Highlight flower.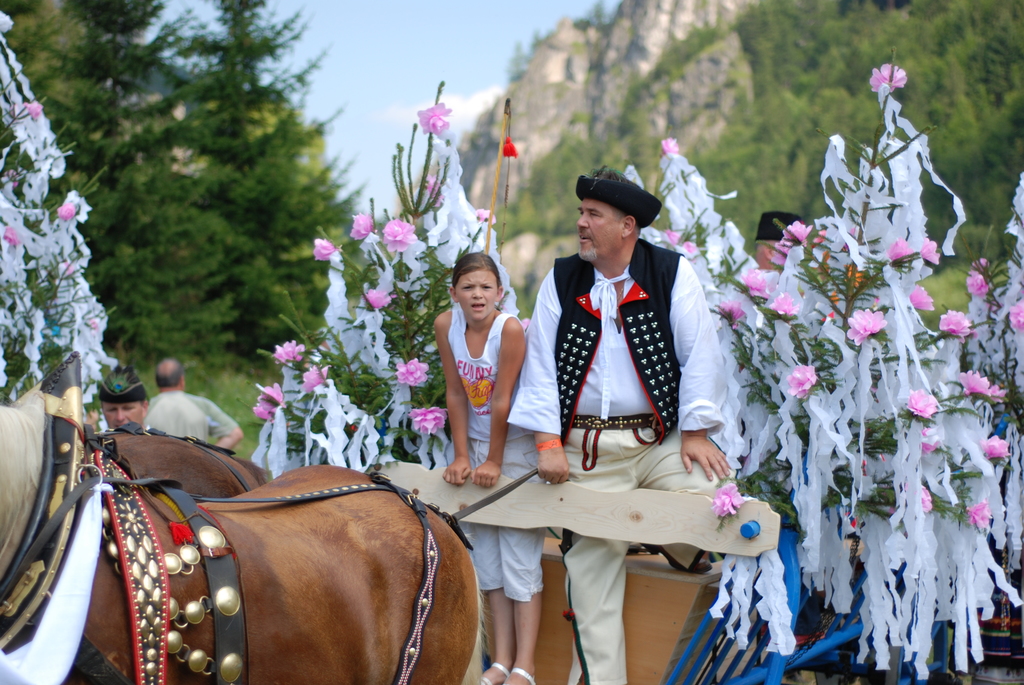
Highlighted region: [left=884, top=236, right=915, bottom=261].
